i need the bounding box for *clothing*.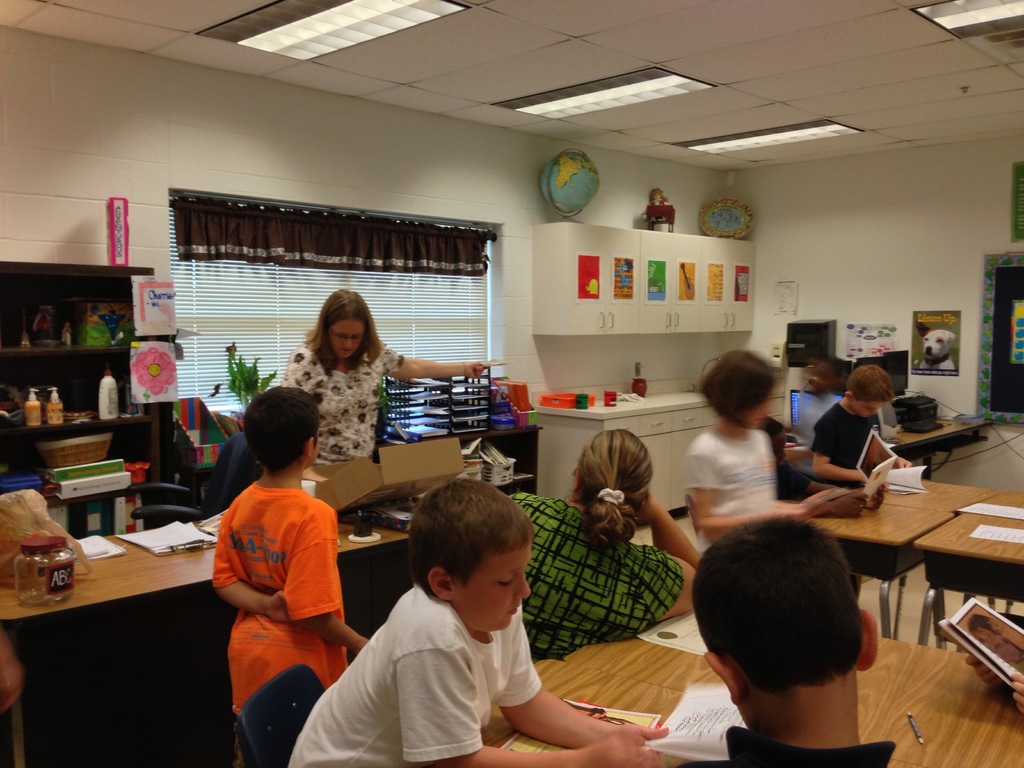
Here it is: [left=292, top=584, right=544, bottom=767].
